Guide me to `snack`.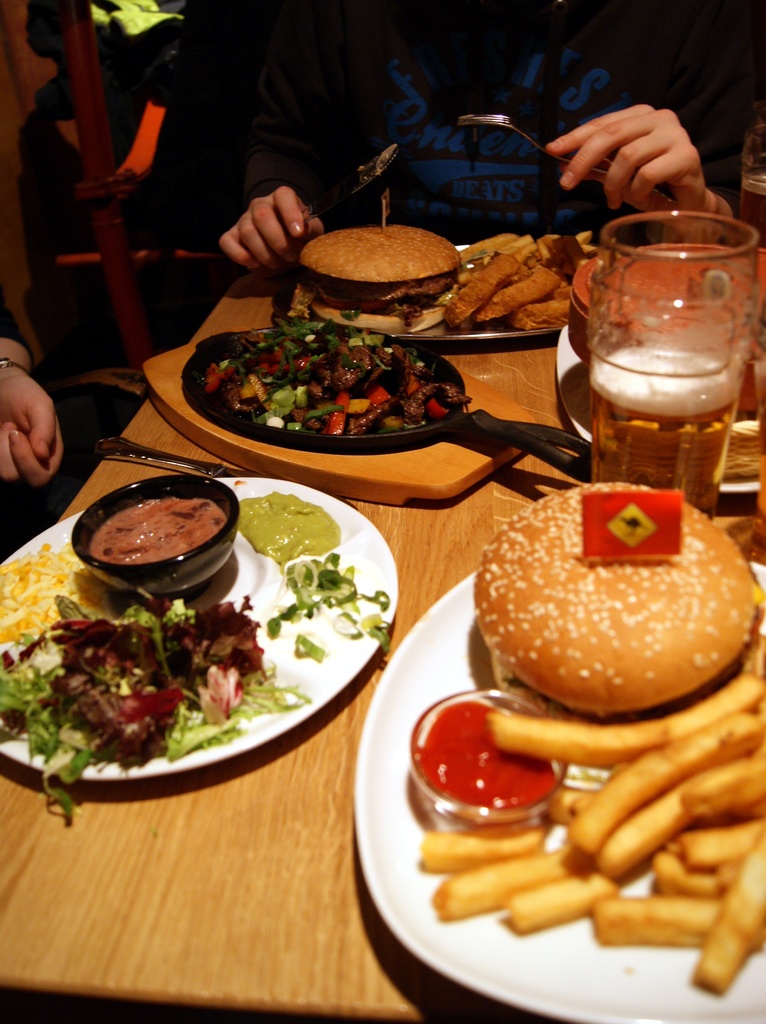
Guidance: [left=300, top=195, right=468, bottom=337].
